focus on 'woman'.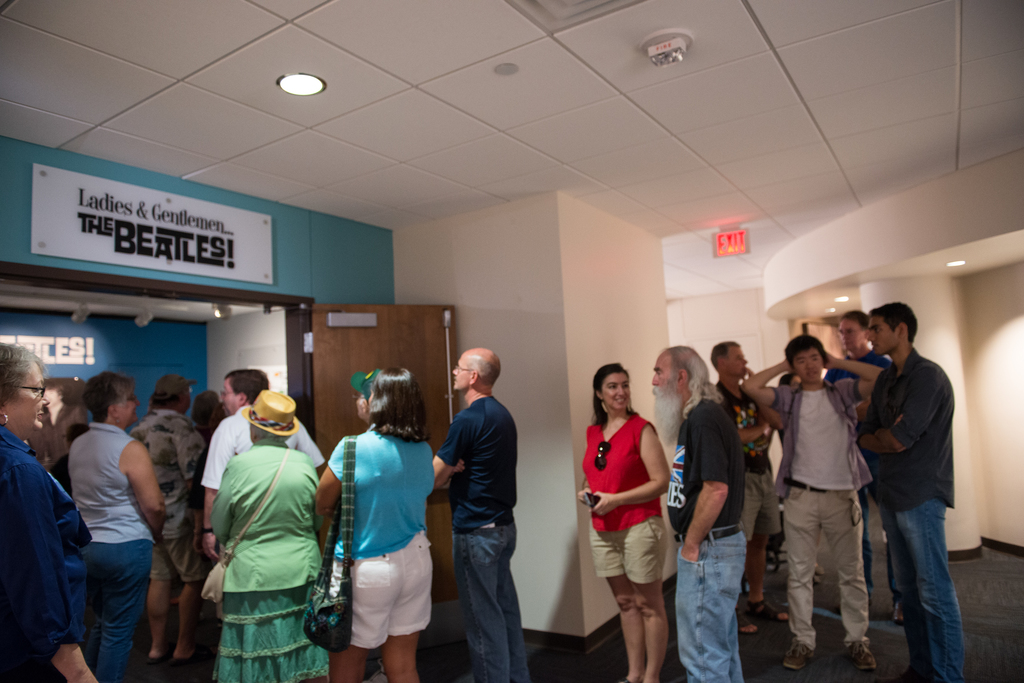
Focused at rect(209, 390, 324, 682).
